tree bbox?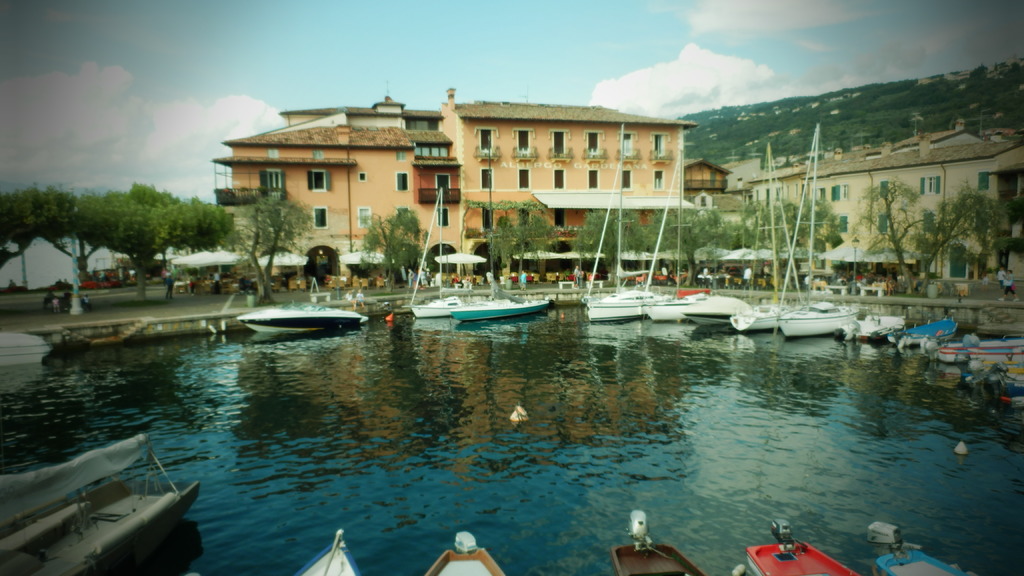
pyautogui.locateOnScreen(847, 182, 931, 292)
